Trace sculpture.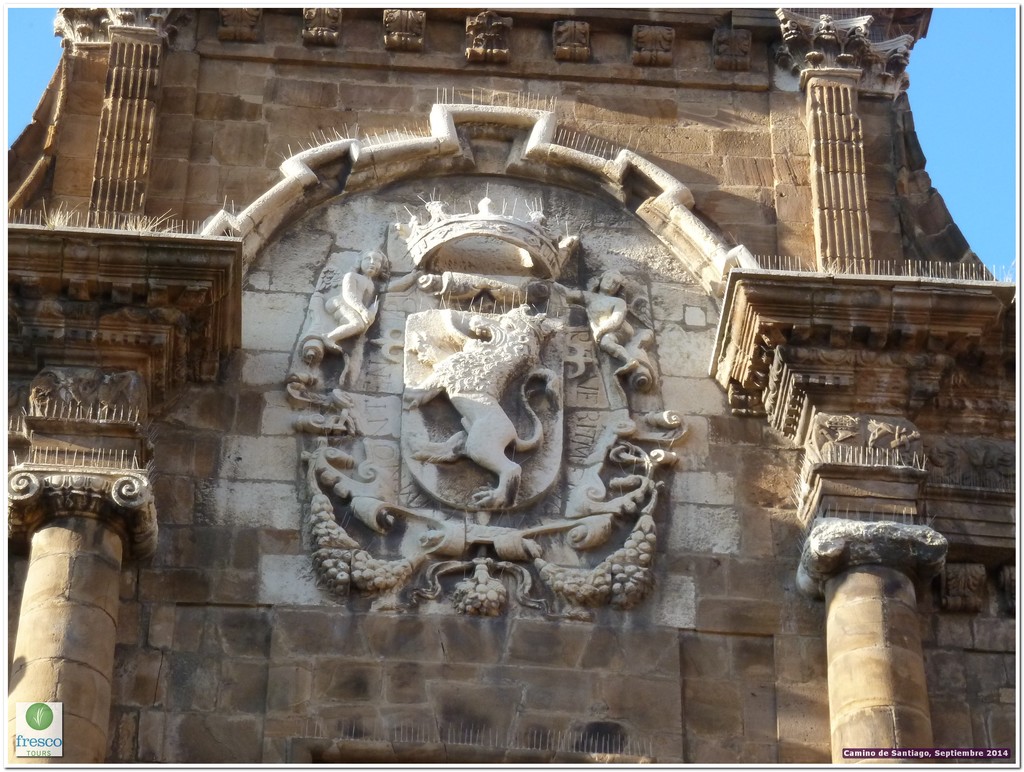
Traced to <region>558, 267, 651, 385</region>.
